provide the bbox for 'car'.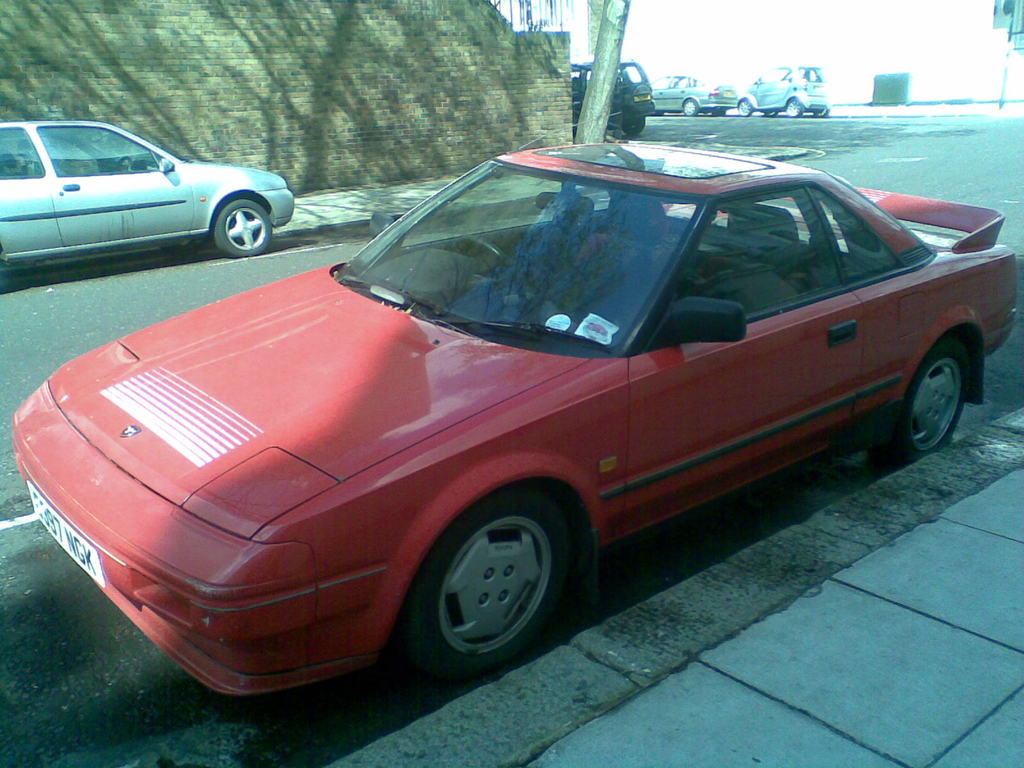
crop(26, 153, 993, 710).
